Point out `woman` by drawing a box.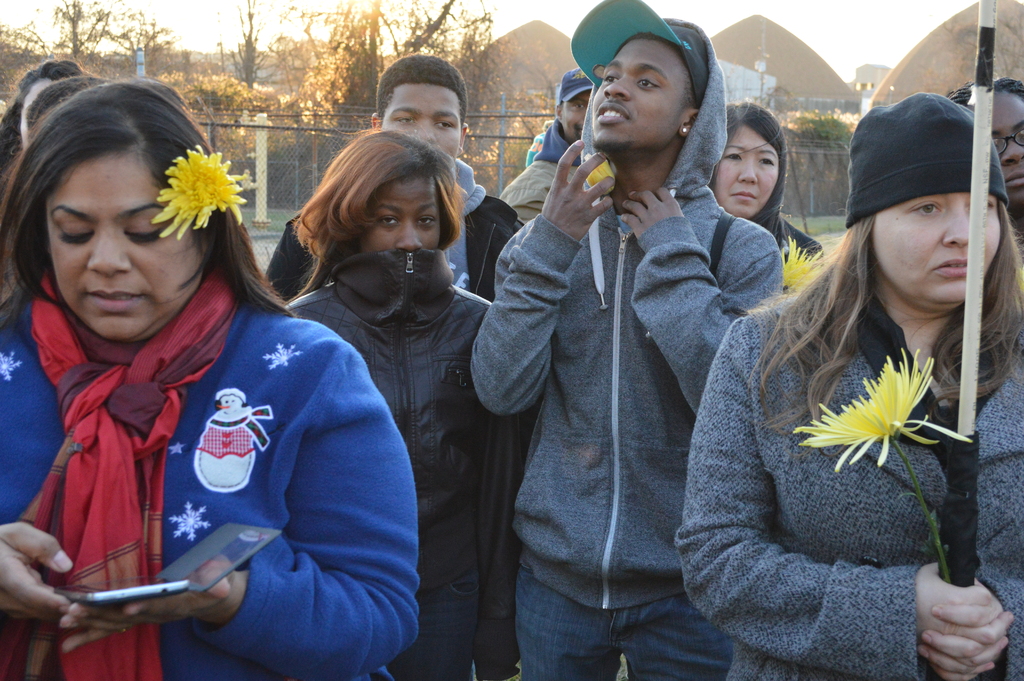
<region>675, 94, 1023, 680</region>.
